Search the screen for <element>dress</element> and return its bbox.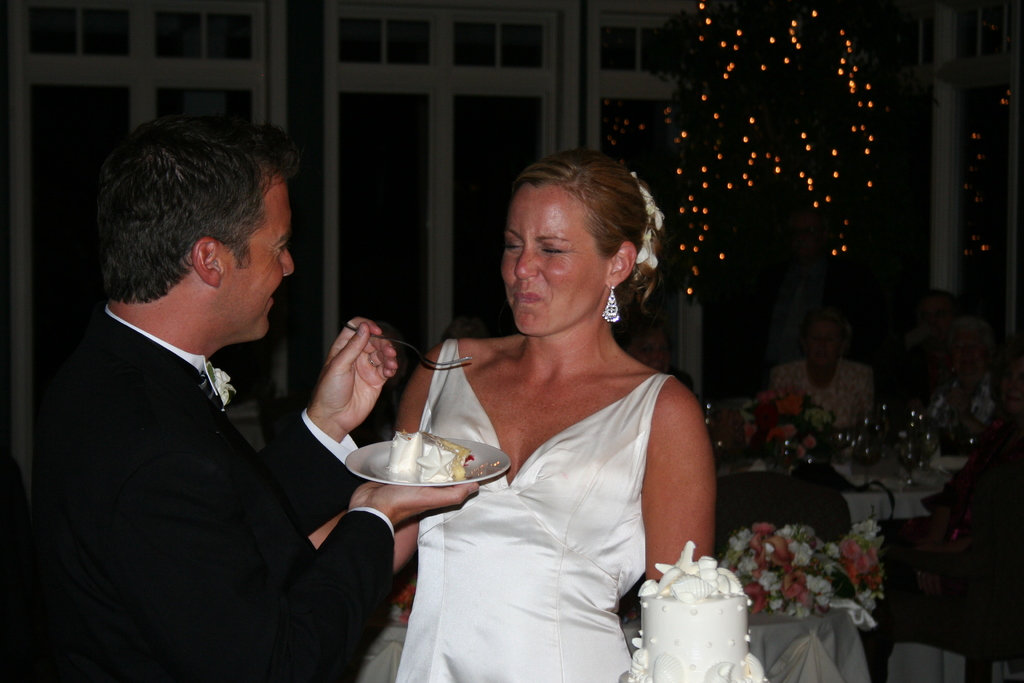
Found: box=[368, 333, 671, 682].
